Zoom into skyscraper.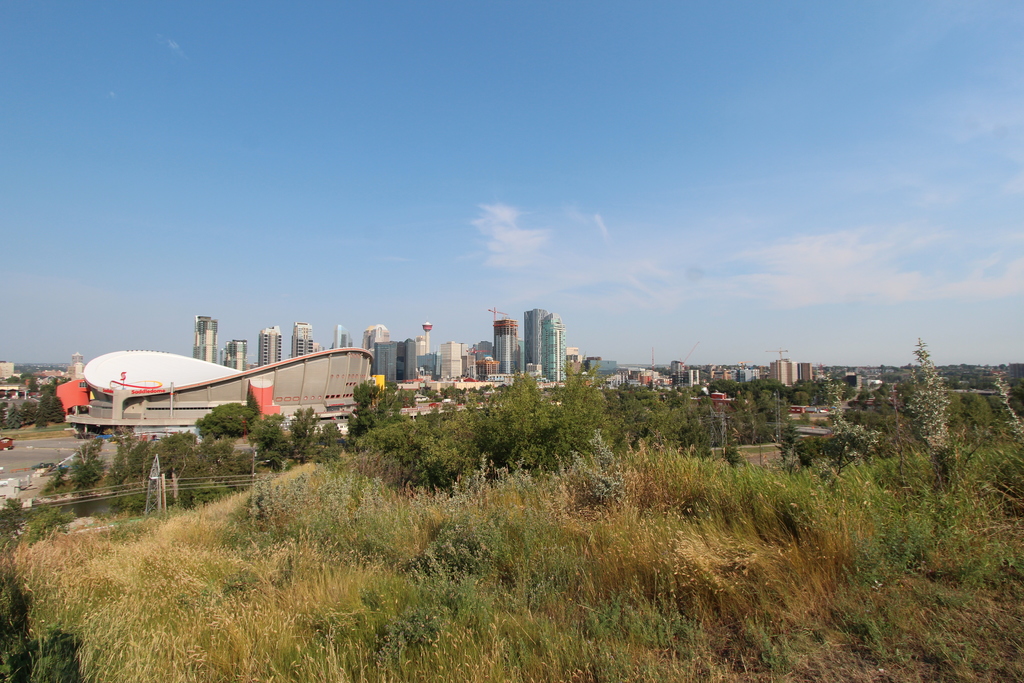
Zoom target: <region>395, 336, 413, 381</region>.
